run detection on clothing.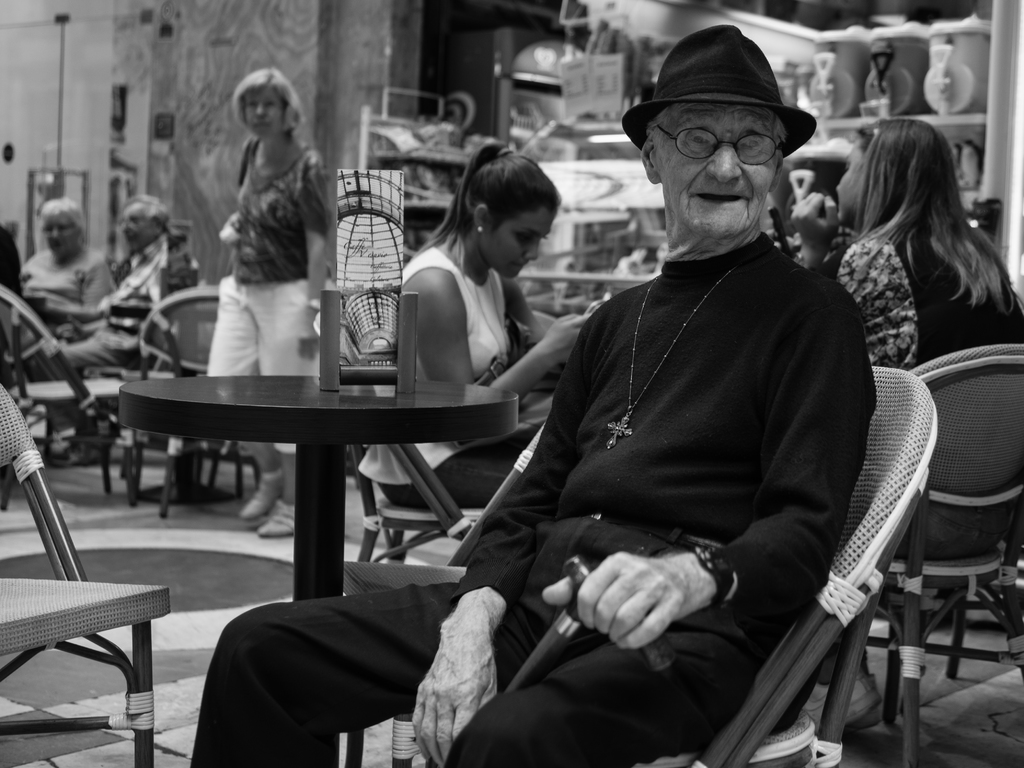
Result: 361,246,544,507.
